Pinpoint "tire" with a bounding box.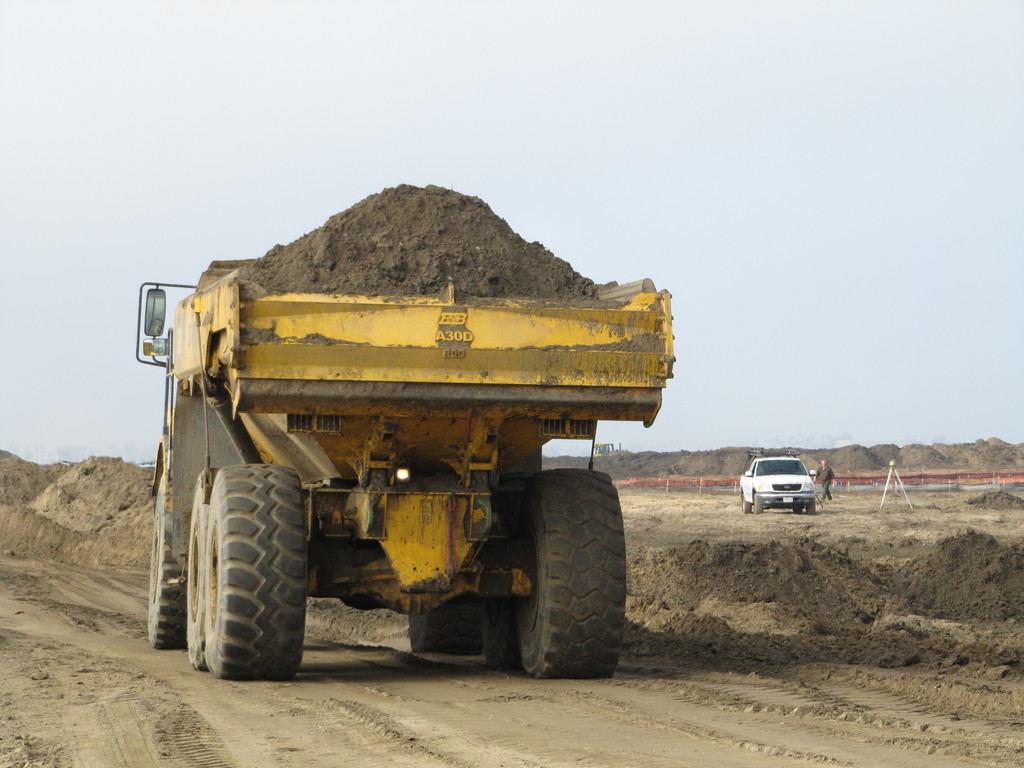
bbox(516, 468, 627, 680).
